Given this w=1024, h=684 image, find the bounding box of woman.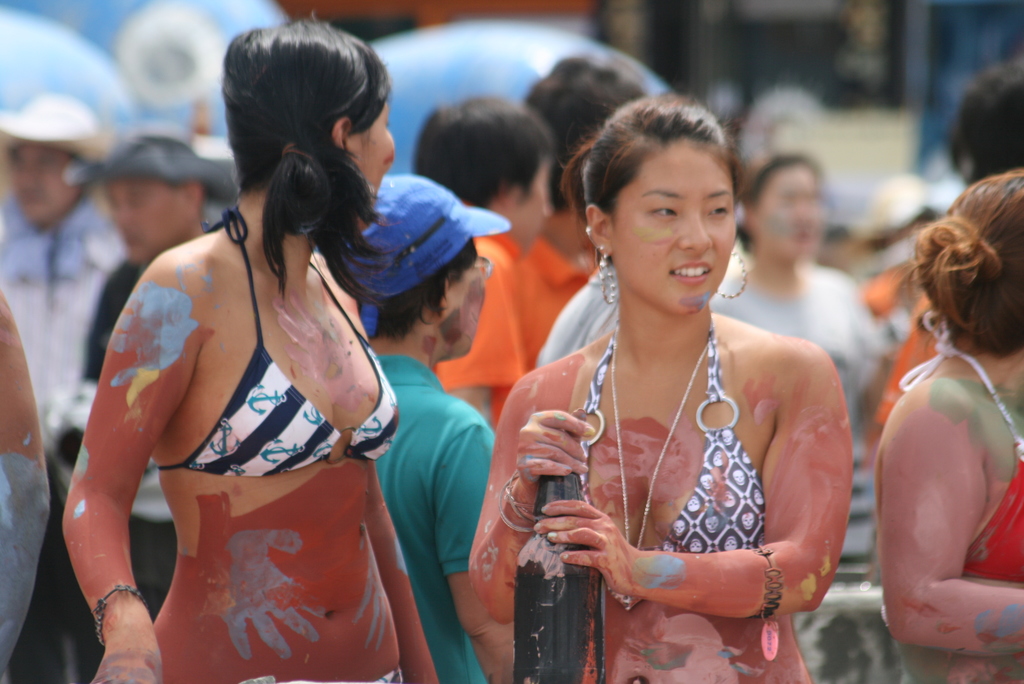
l=467, t=92, r=853, b=683.
